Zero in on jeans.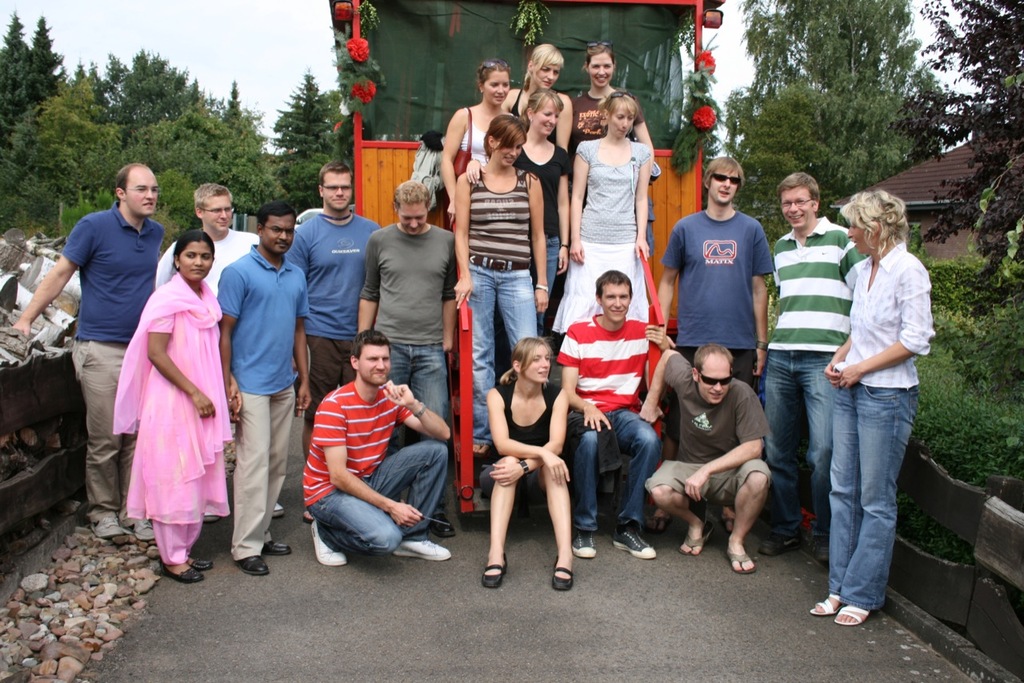
Zeroed in: <bbox>570, 407, 658, 531</bbox>.
